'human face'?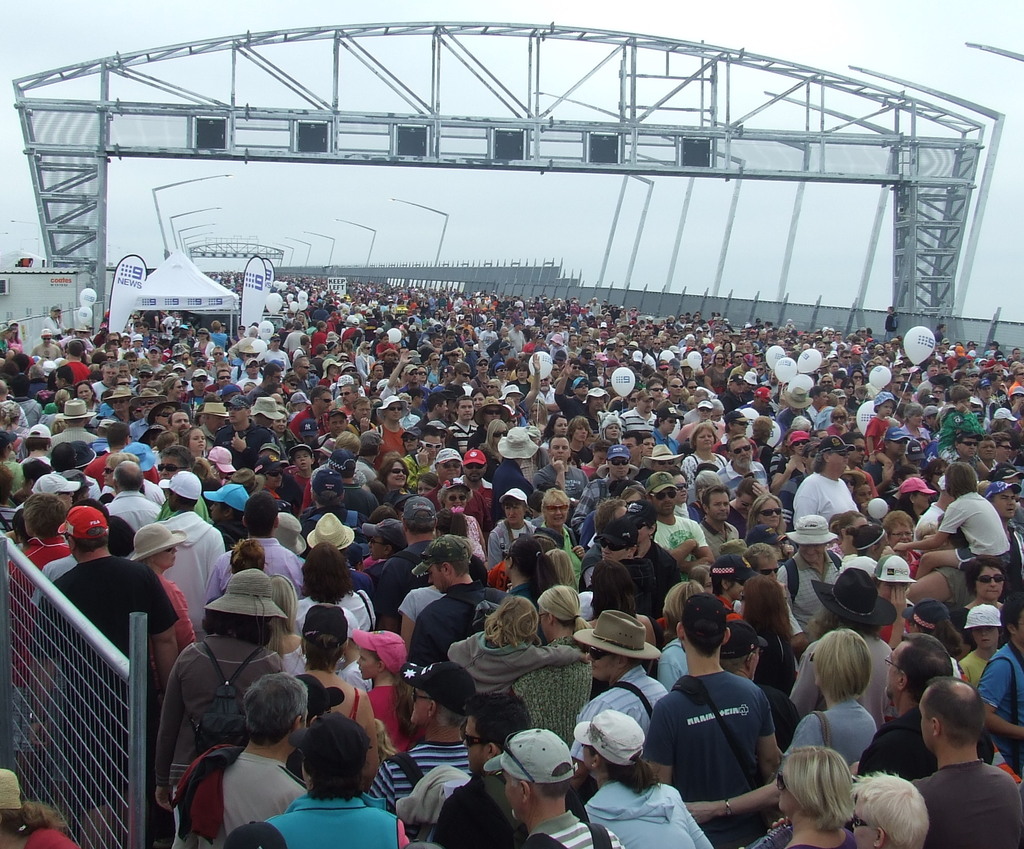
(751,396,767,409)
